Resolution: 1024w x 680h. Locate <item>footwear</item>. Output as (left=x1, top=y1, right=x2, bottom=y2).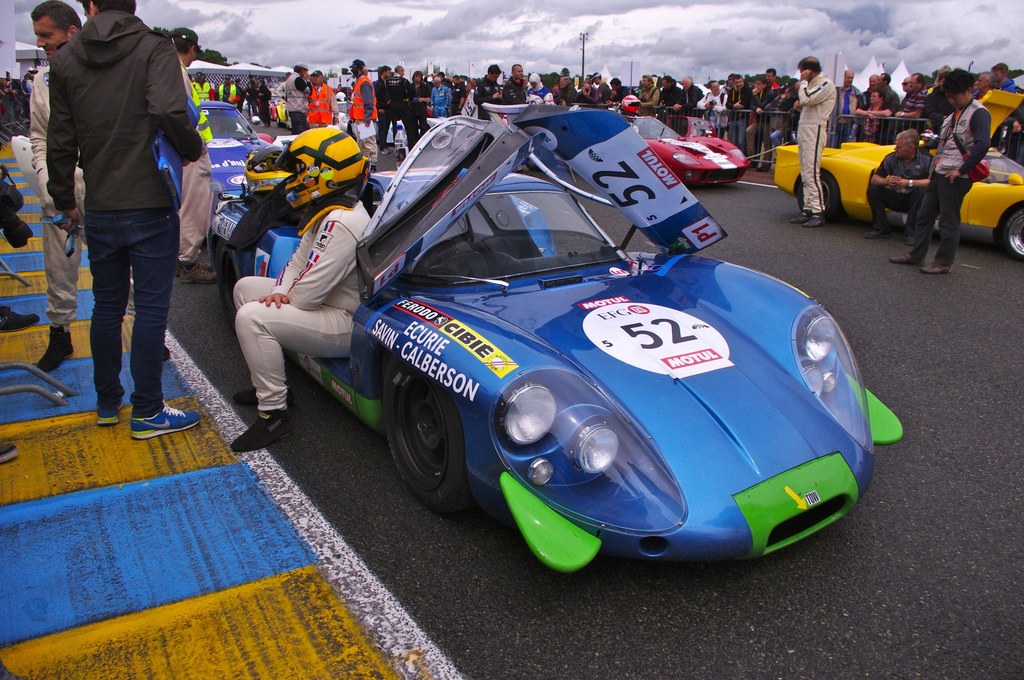
(left=240, top=407, right=291, bottom=453).
